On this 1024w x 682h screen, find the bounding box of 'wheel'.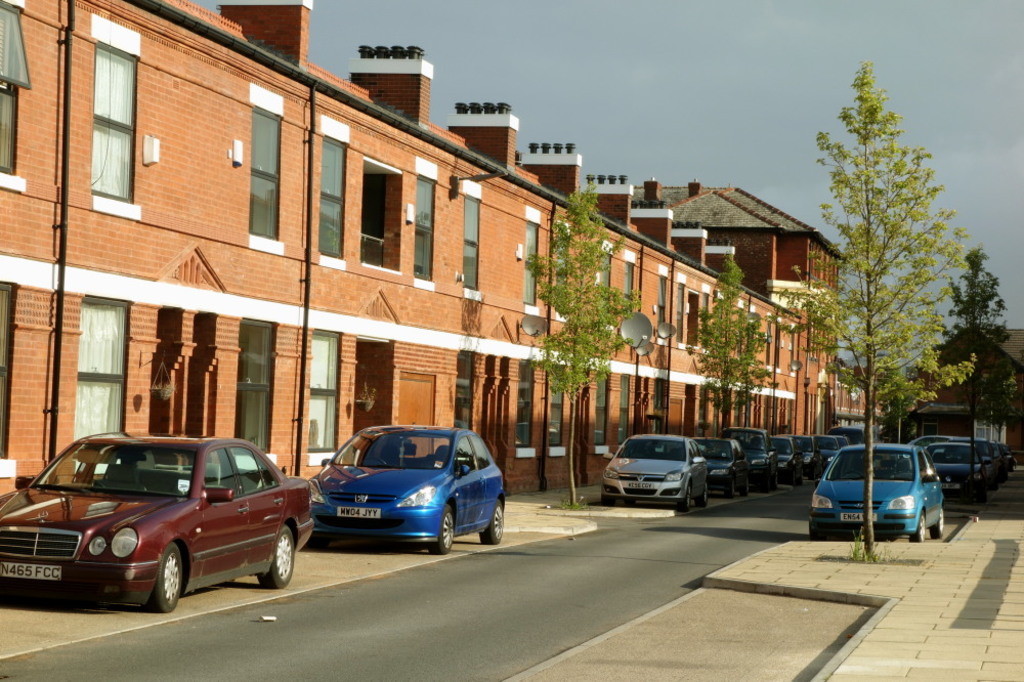
Bounding box: x1=726, y1=488, x2=735, y2=498.
